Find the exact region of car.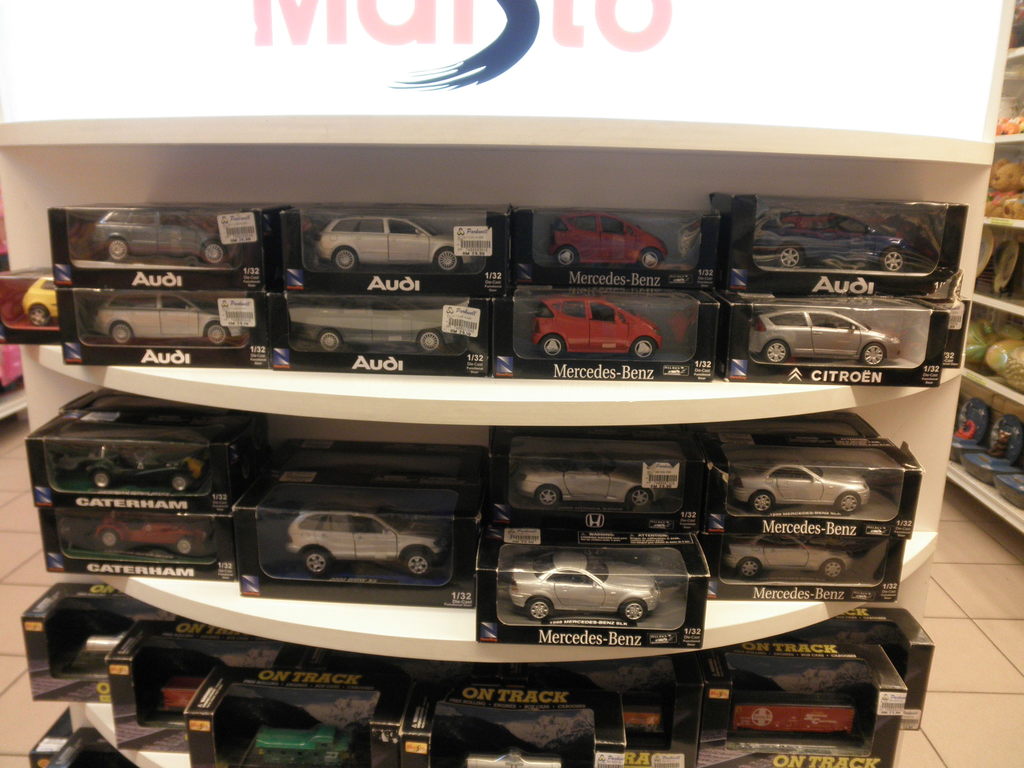
Exact region: (506, 554, 663, 621).
